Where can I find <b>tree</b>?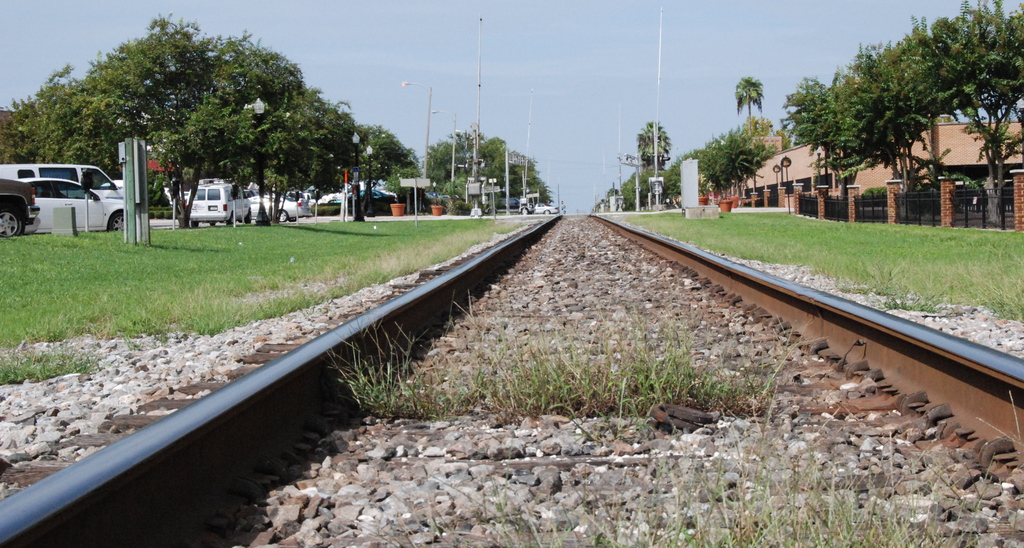
You can find it at detection(385, 172, 403, 198).
